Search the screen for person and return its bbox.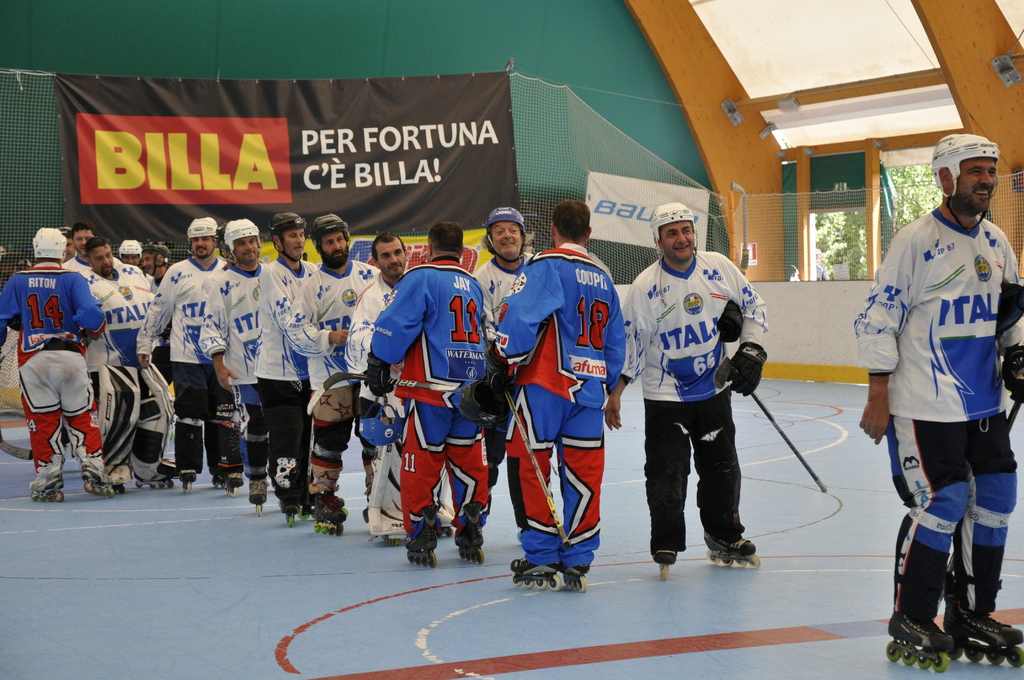
Found: bbox=[850, 130, 1023, 677].
